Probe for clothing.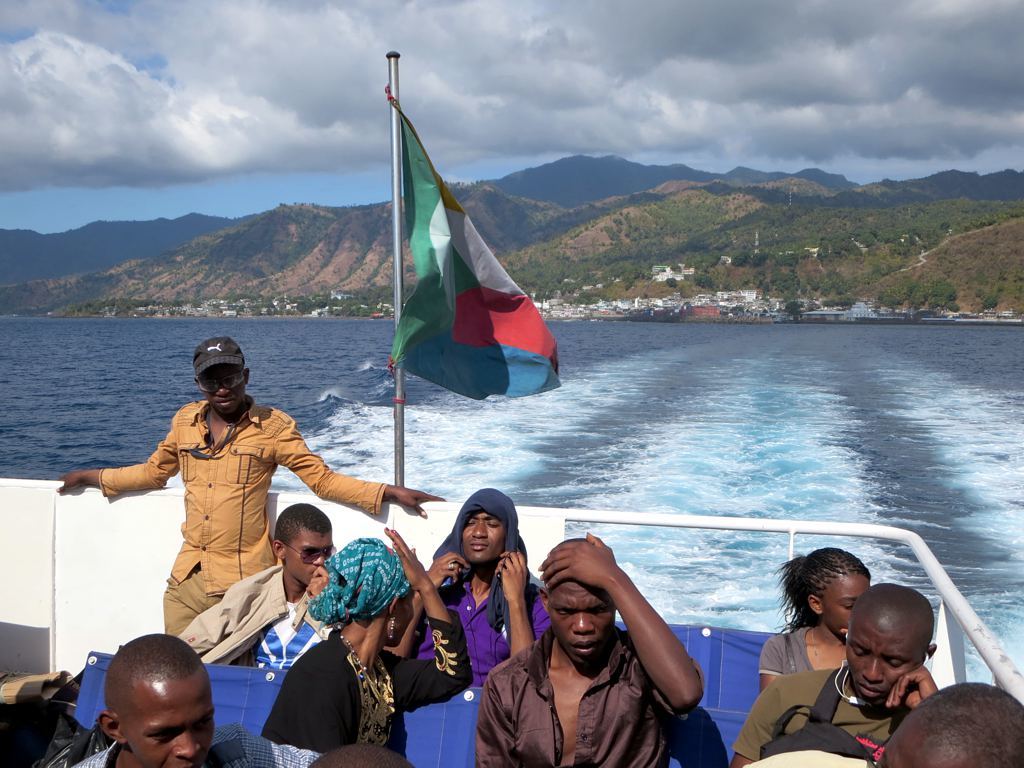
Probe result: x1=98 y1=396 x2=390 y2=635.
